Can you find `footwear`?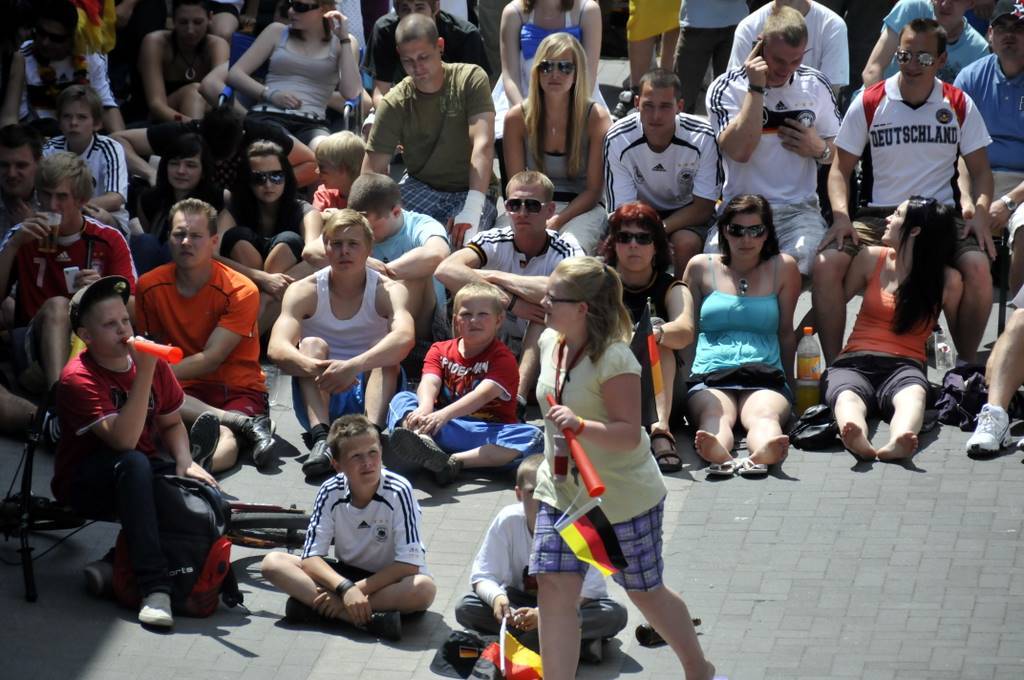
Yes, bounding box: x1=656 y1=422 x2=677 y2=473.
